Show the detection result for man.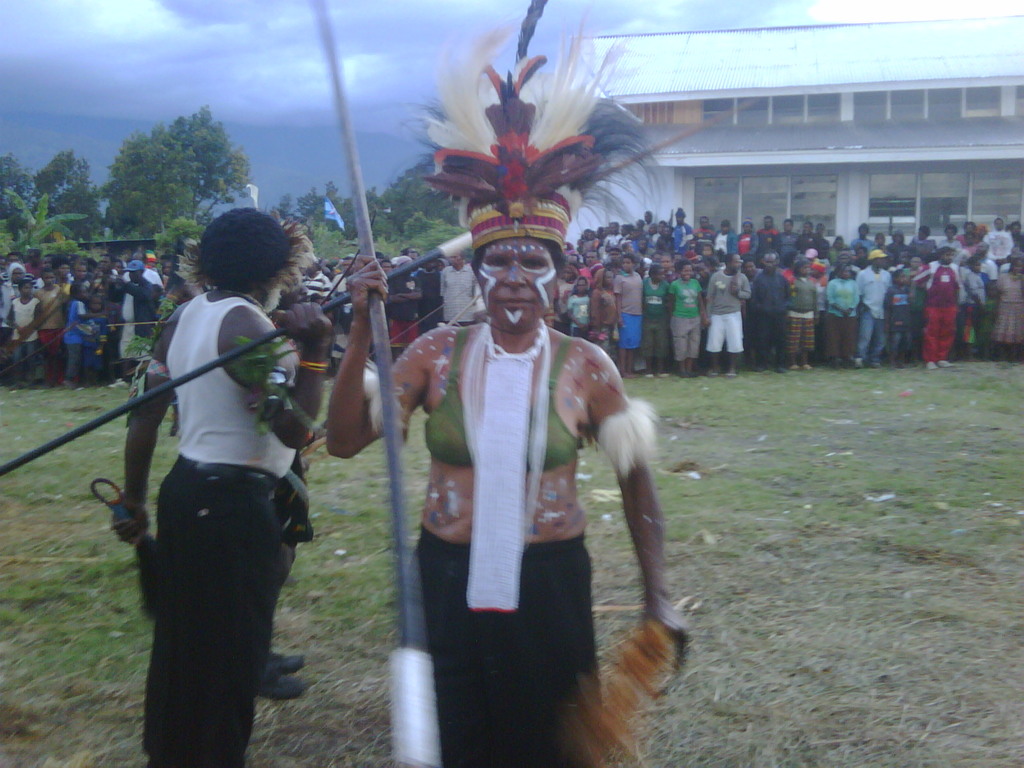
region(703, 253, 751, 377).
